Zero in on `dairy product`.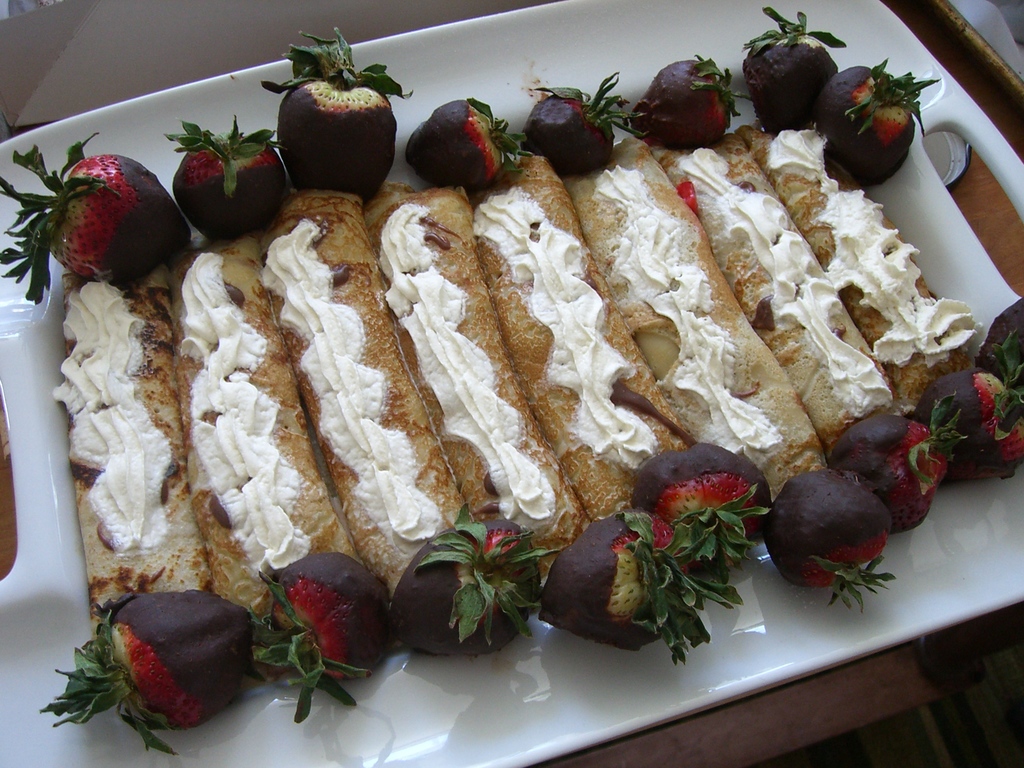
Zeroed in: (left=189, top=246, right=300, bottom=577).
